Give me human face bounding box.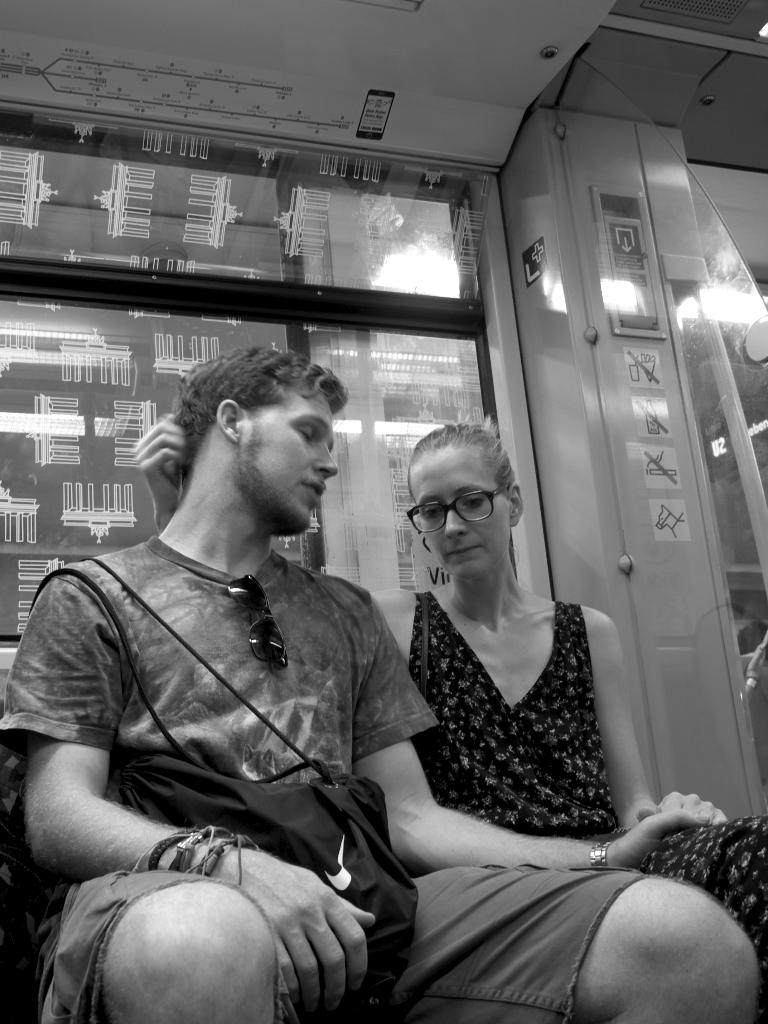
x1=250 y1=388 x2=339 y2=529.
